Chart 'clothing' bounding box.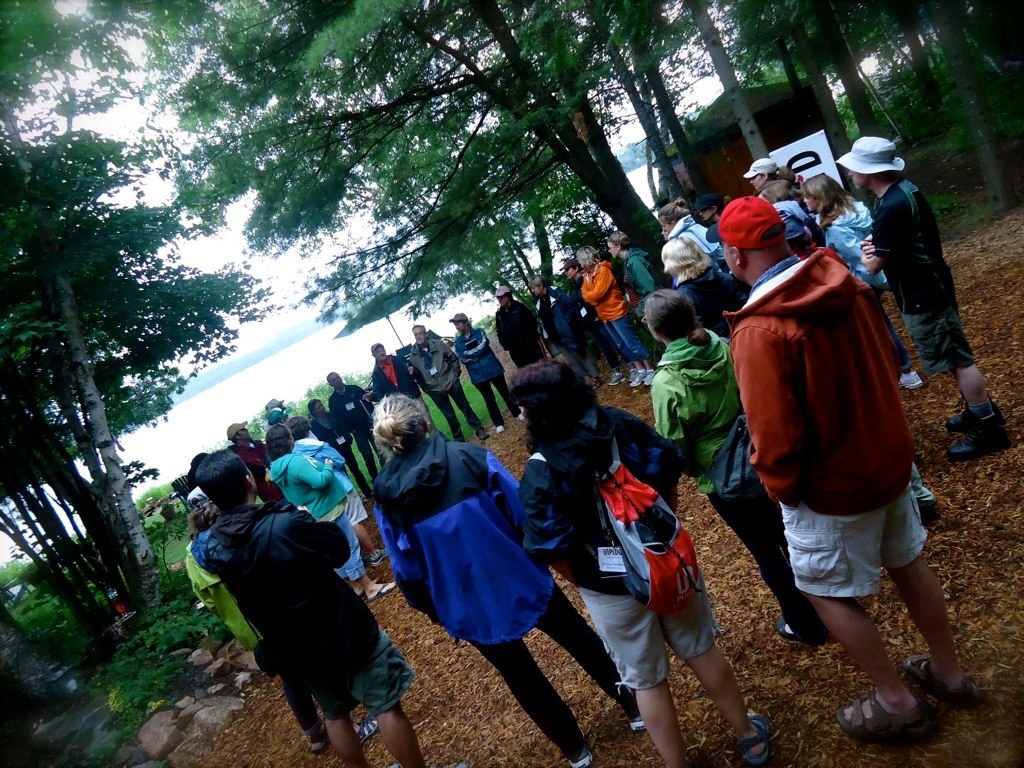
Charted: region(179, 540, 260, 652).
